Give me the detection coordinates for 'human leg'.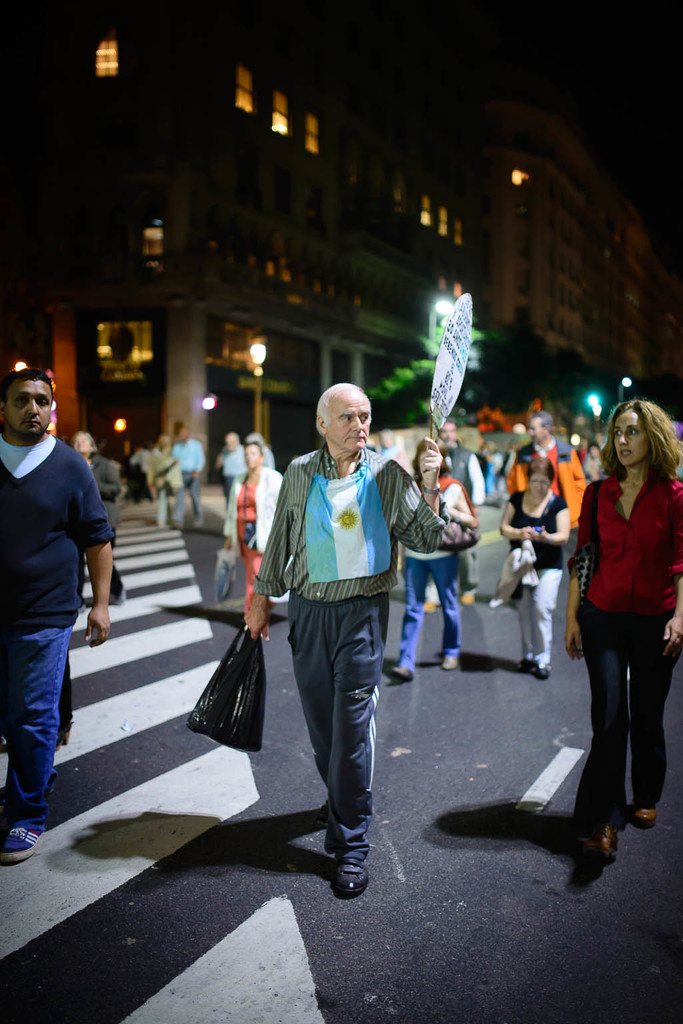
x1=429 y1=557 x2=462 y2=676.
